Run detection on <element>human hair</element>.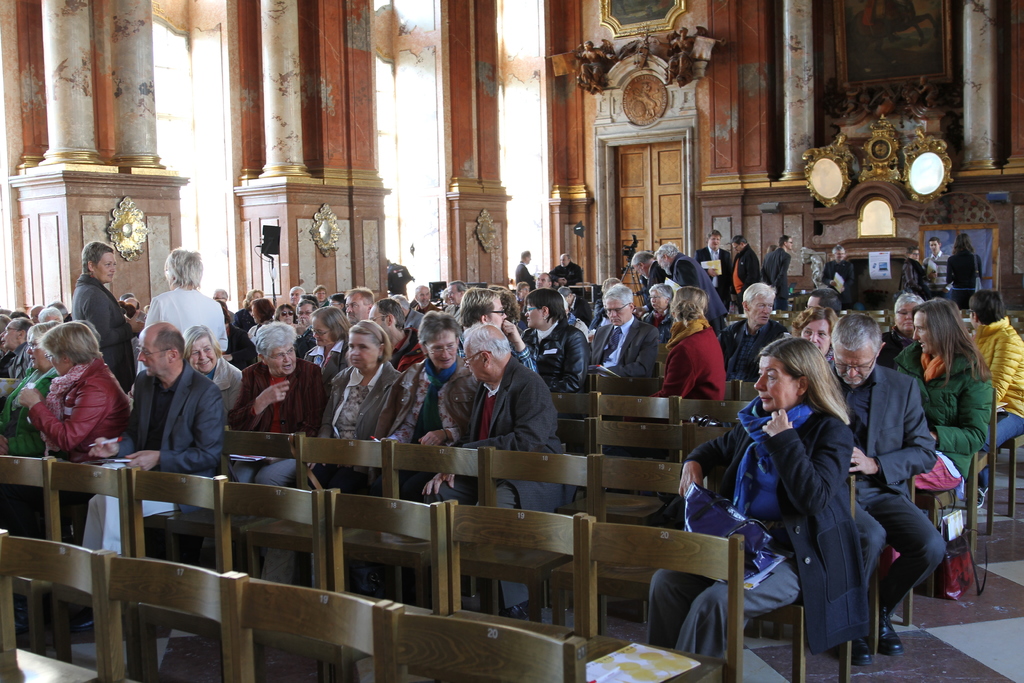
Result: (left=462, top=327, right=512, bottom=357).
